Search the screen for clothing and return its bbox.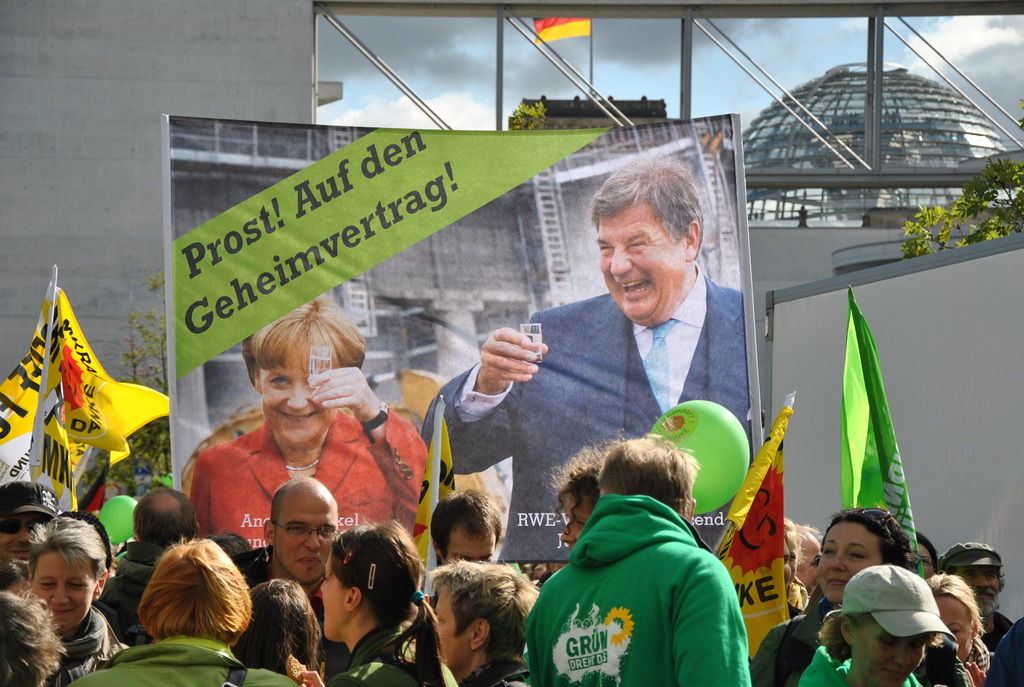
Found: x1=799 y1=628 x2=922 y2=686.
